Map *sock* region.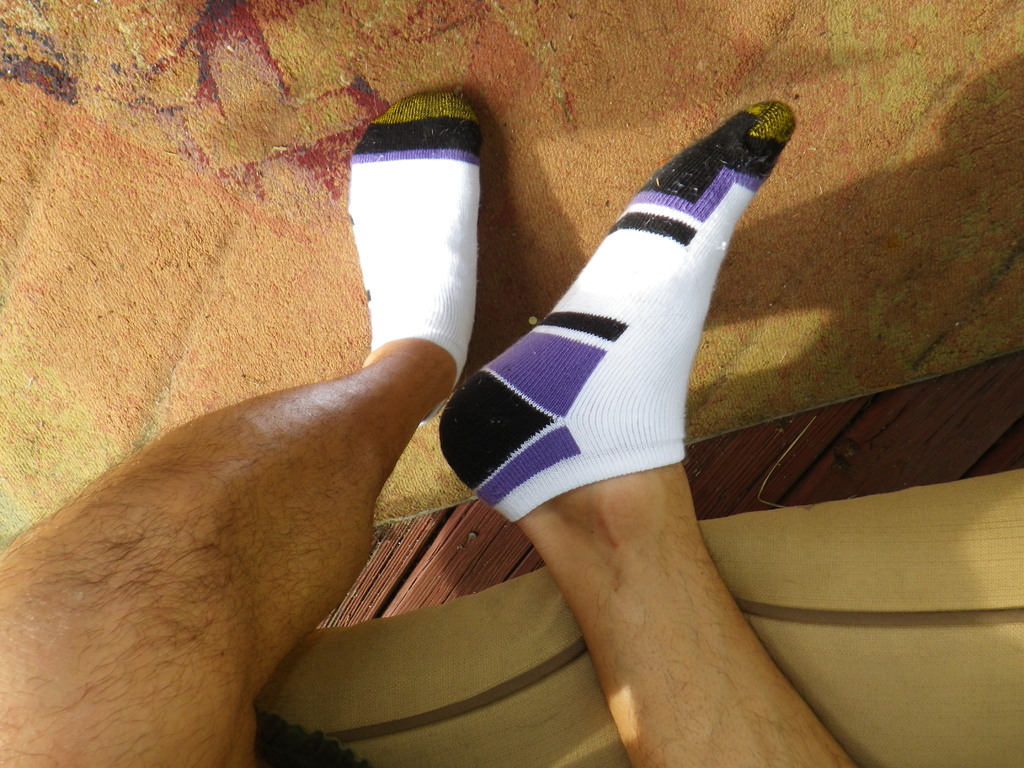
Mapped to 345 87 483 426.
